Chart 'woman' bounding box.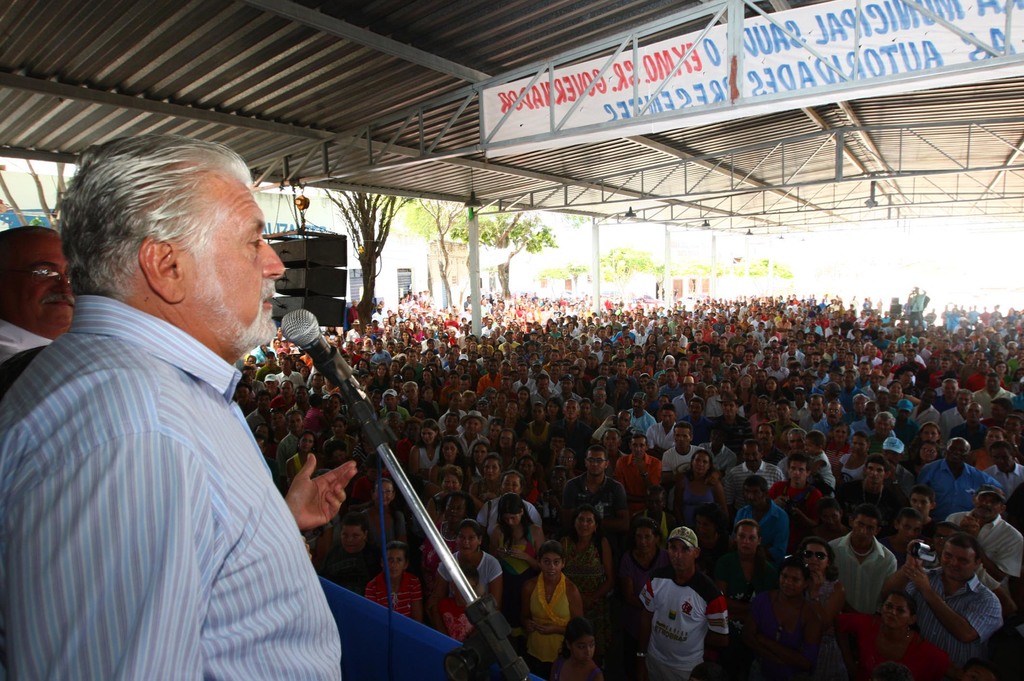
Charted: Rect(554, 502, 614, 616).
